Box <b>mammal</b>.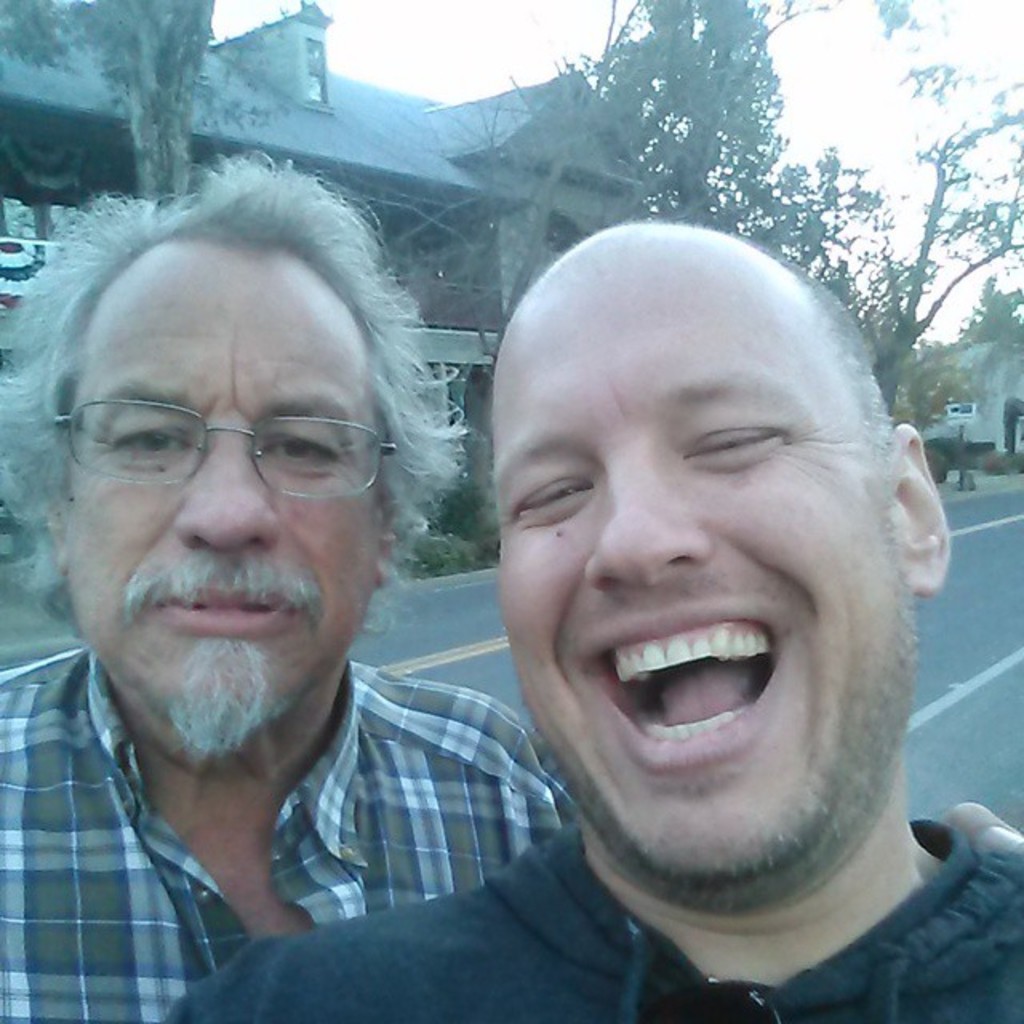
box(0, 149, 576, 1022).
